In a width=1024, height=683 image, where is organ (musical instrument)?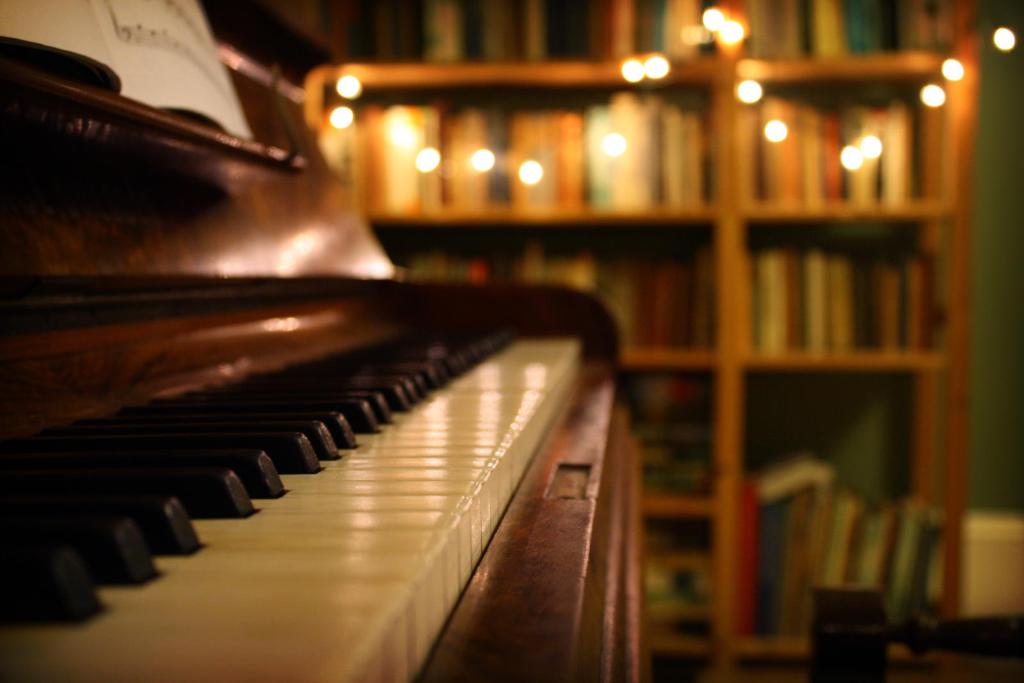
<bbox>0, 0, 650, 682</bbox>.
